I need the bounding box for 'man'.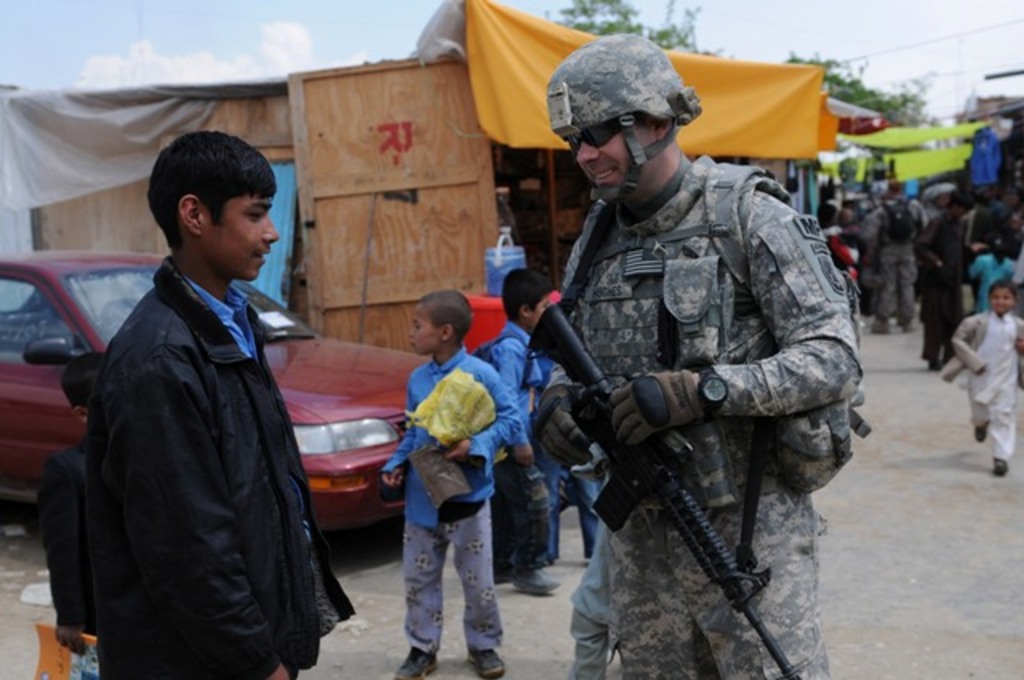
Here it is: (910,200,979,366).
